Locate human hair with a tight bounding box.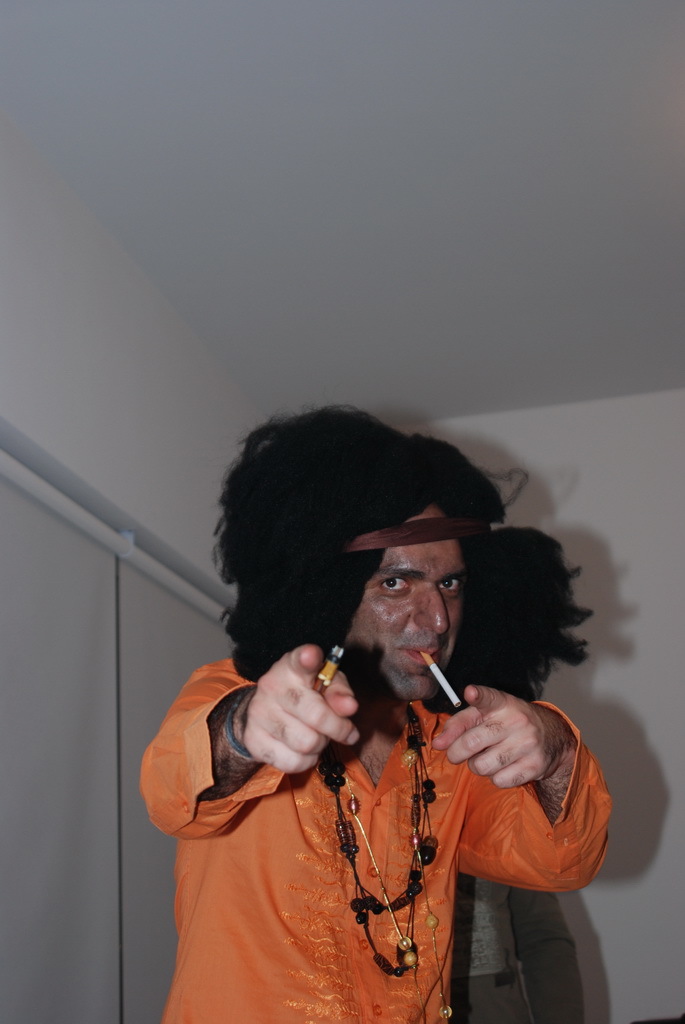
rect(207, 410, 526, 709).
